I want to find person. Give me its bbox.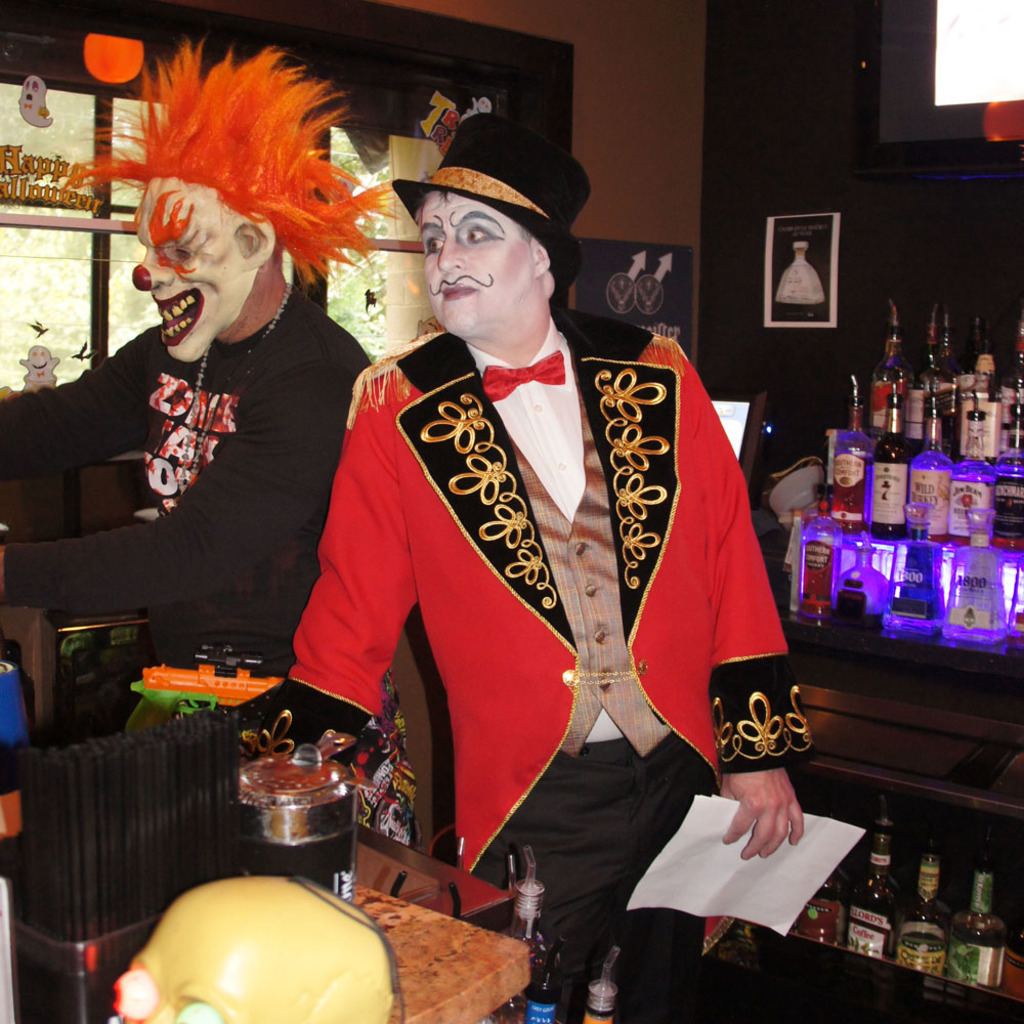
Rect(311, 153, 748, 973).
